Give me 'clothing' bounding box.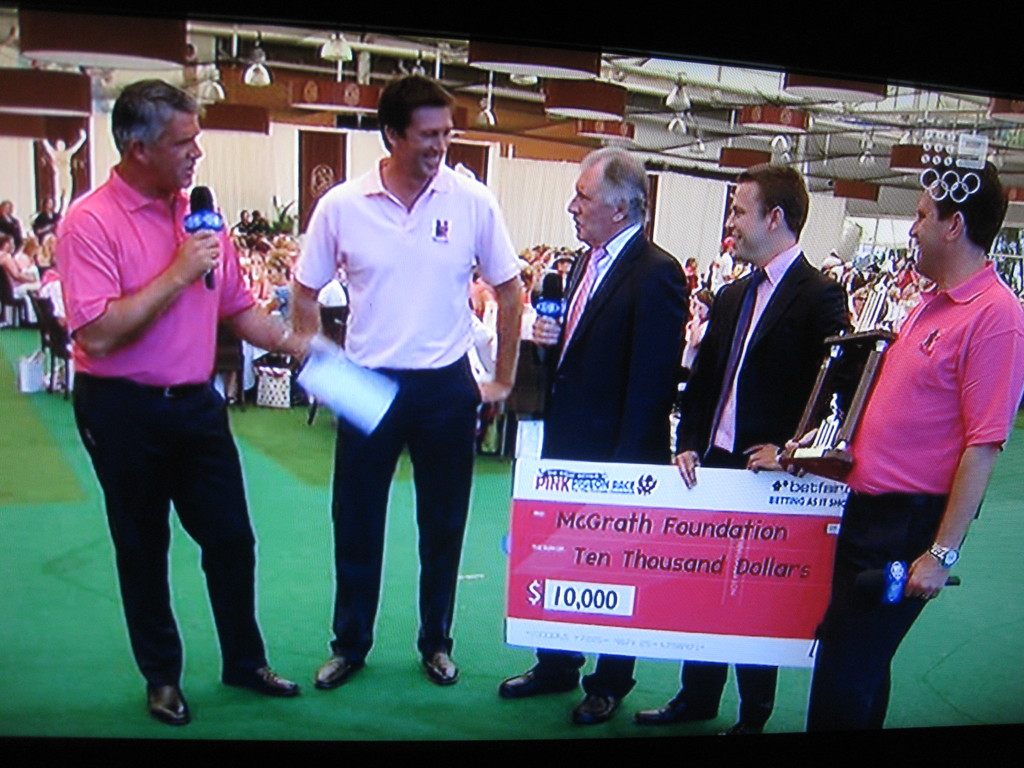
x1=538, y1=216, x2=689, y2=700.
